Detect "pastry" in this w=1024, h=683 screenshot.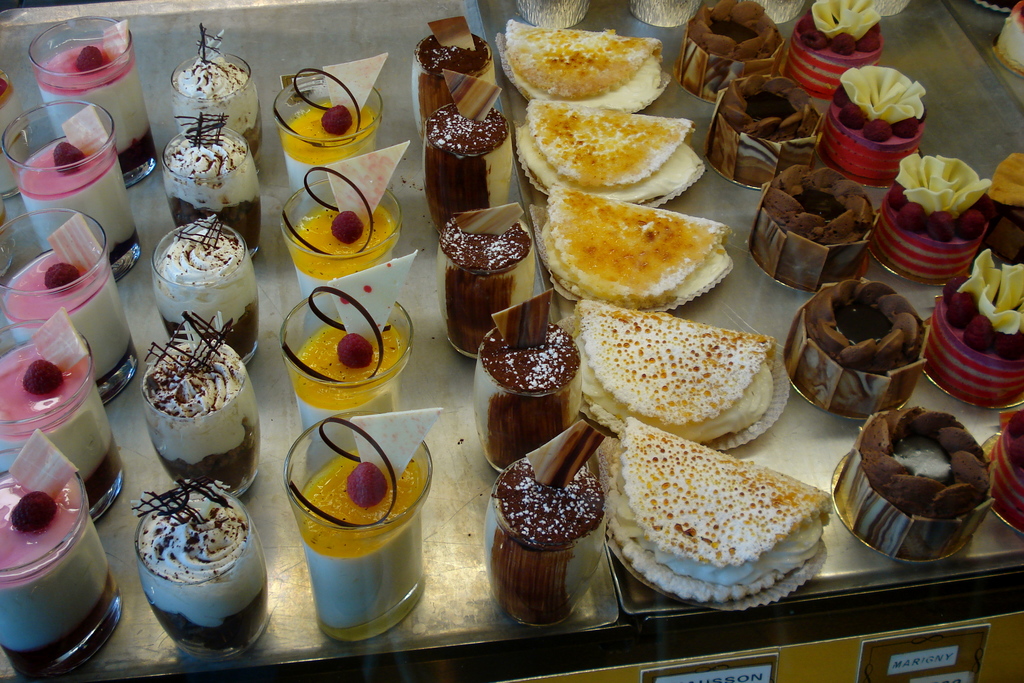
Detection: 1,212,131,381.
